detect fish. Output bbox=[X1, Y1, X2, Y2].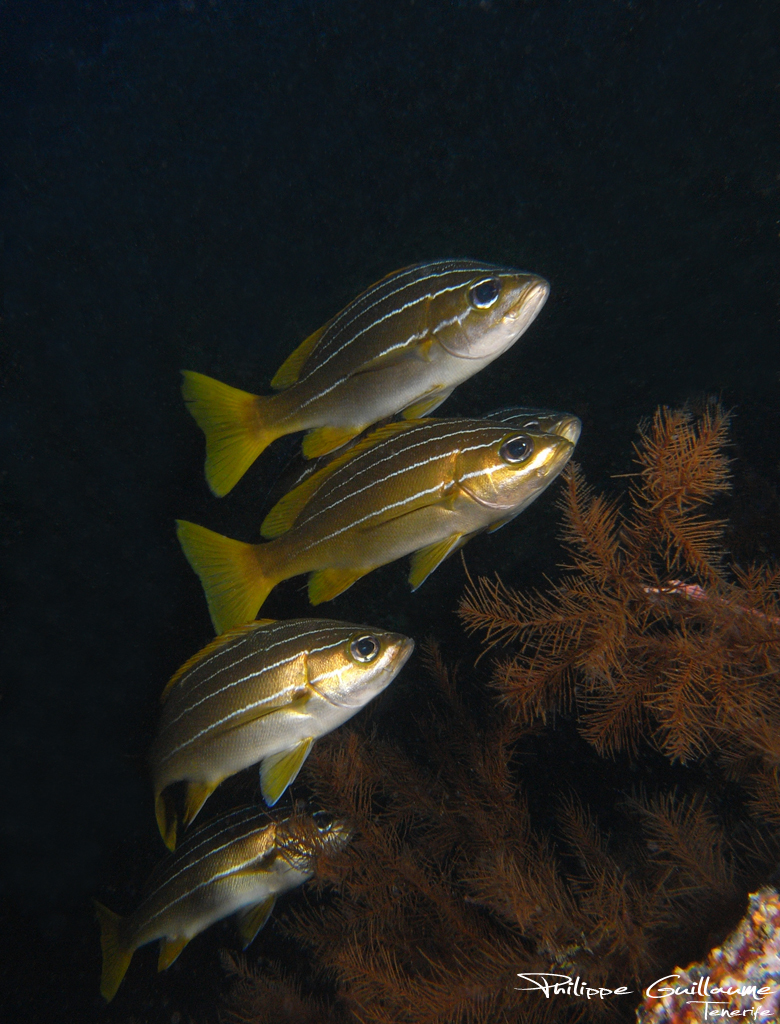
bbox=[178, 245, 563, 495].
